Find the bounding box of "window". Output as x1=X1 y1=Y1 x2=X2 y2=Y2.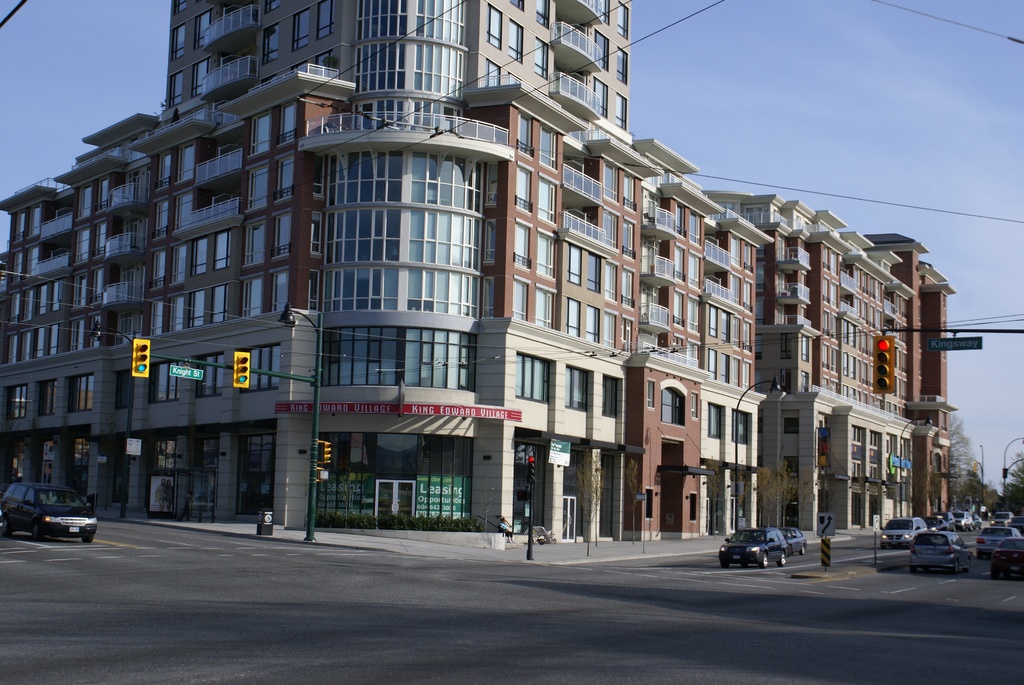
x1=598 y1=29 x2=611 y2=69.
